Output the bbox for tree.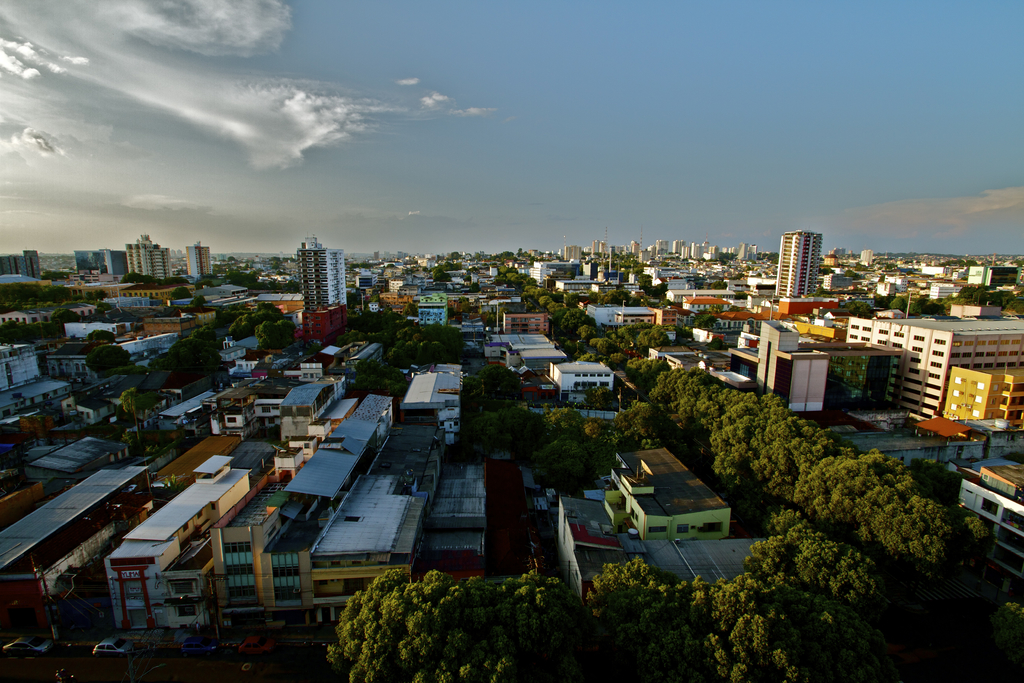
bbox=[764, 253, 780, 263].
